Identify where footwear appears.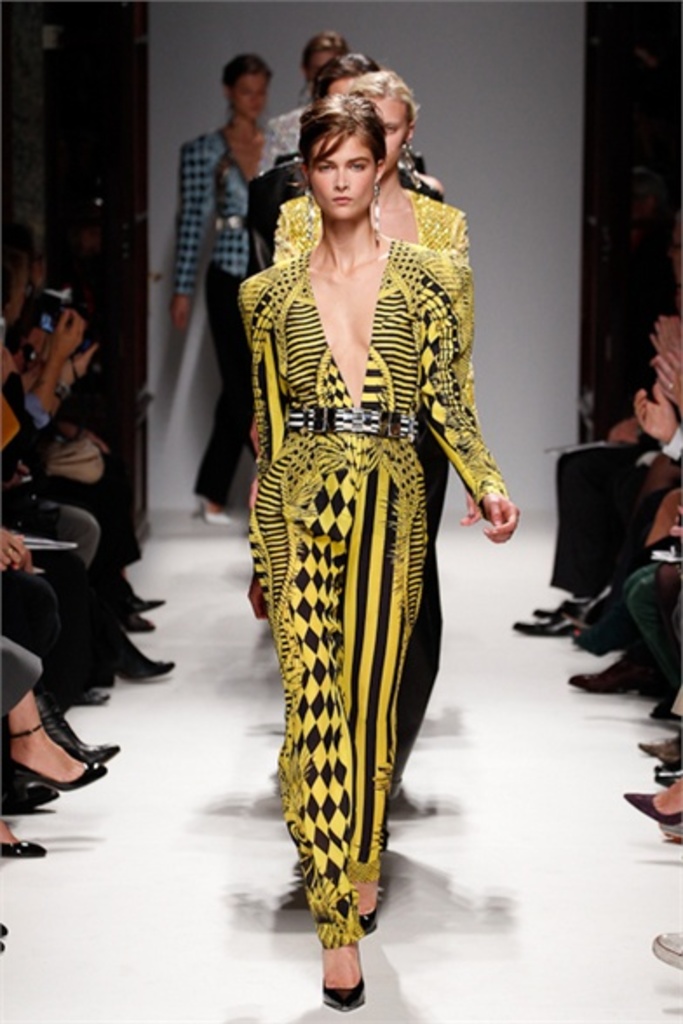
Appears at <region>643, 923, 681, 975</region>.
